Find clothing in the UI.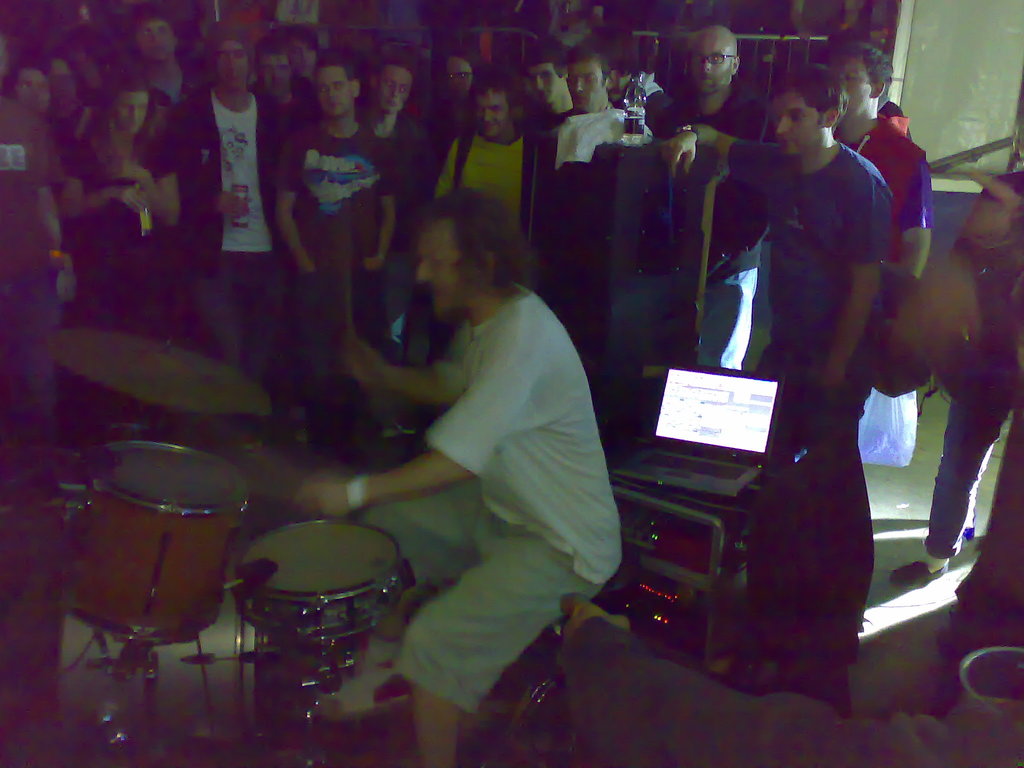
UI element at <box>365,180,627,729</box>.
